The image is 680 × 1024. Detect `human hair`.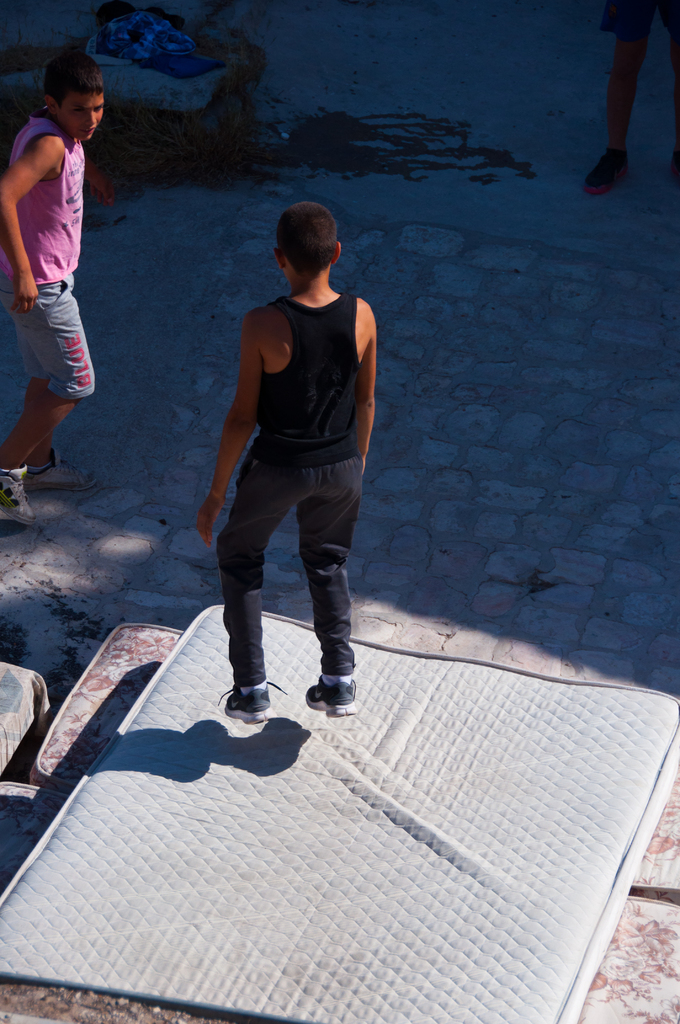
Detection: select_region(268, 197, 341, 276).
